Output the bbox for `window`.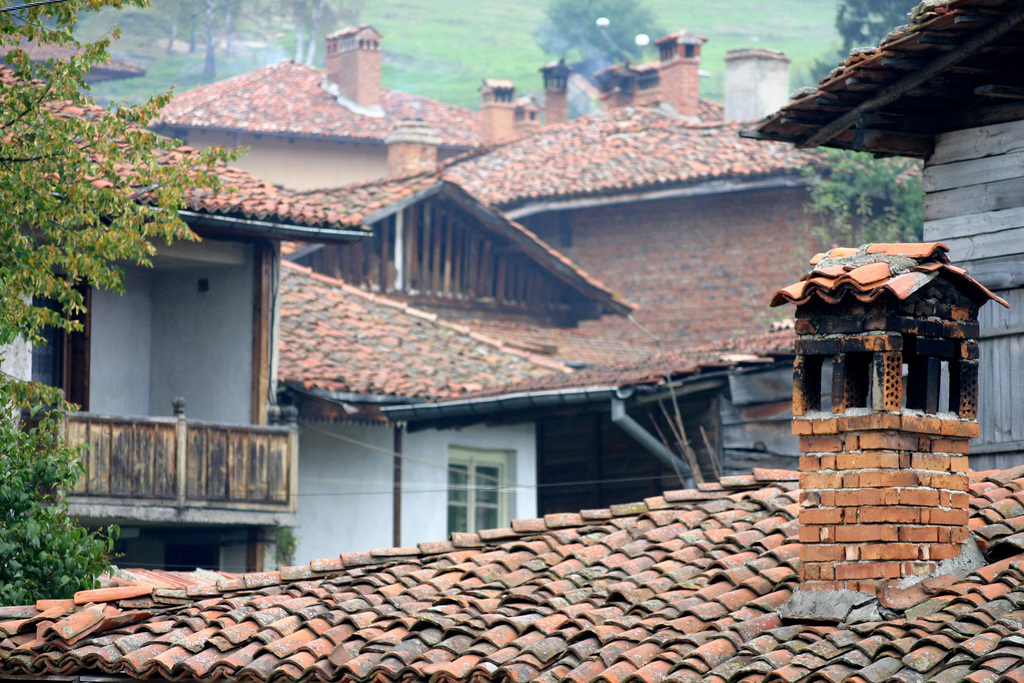
447:460:504:532.
